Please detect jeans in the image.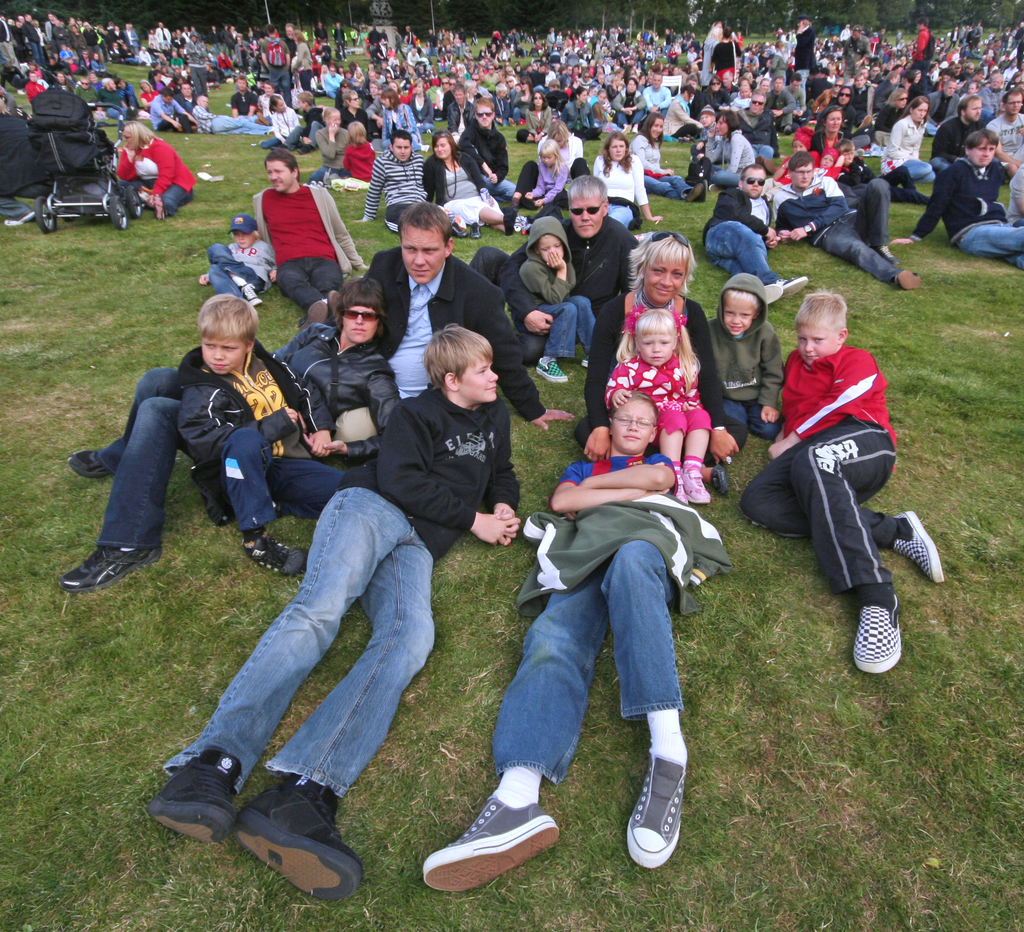
left=710, top=171, right=734, bottom=185.
